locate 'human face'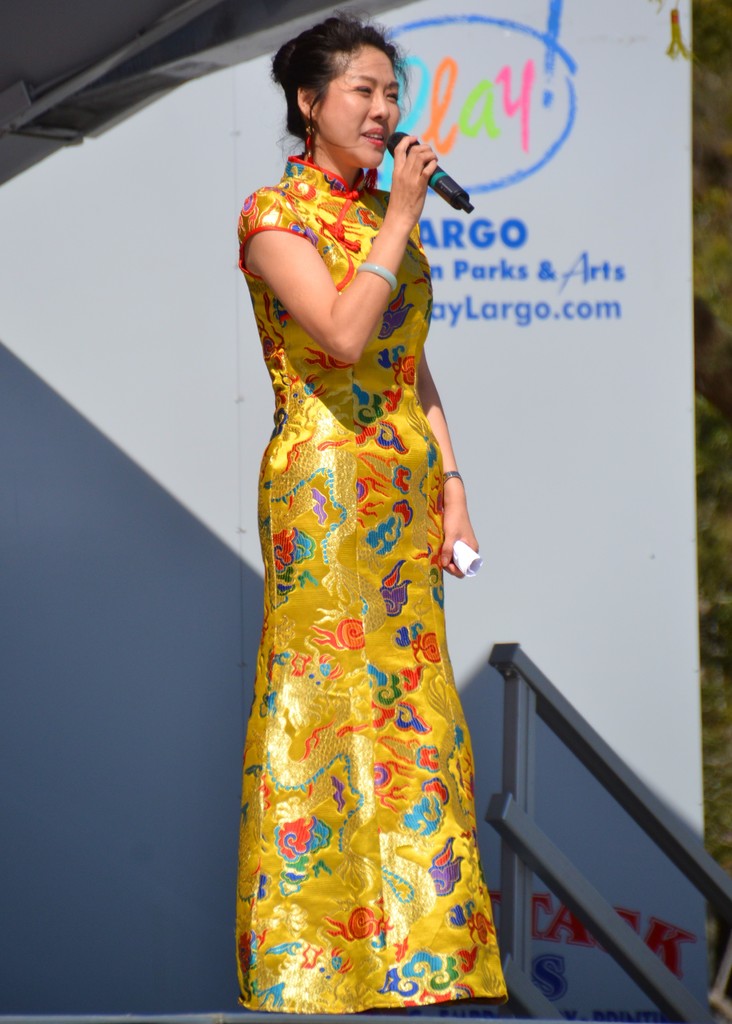
(x1=315, y1=46, x2=403, y2=165)
